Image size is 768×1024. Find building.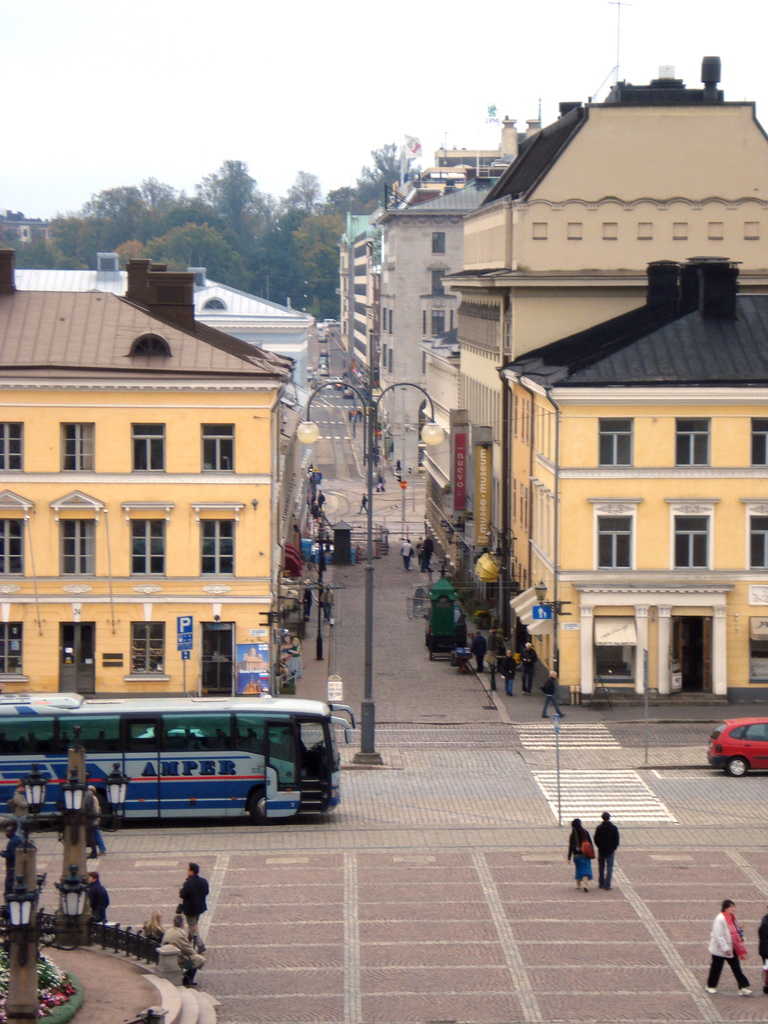
bbox=(440, 58, 767, 600).
